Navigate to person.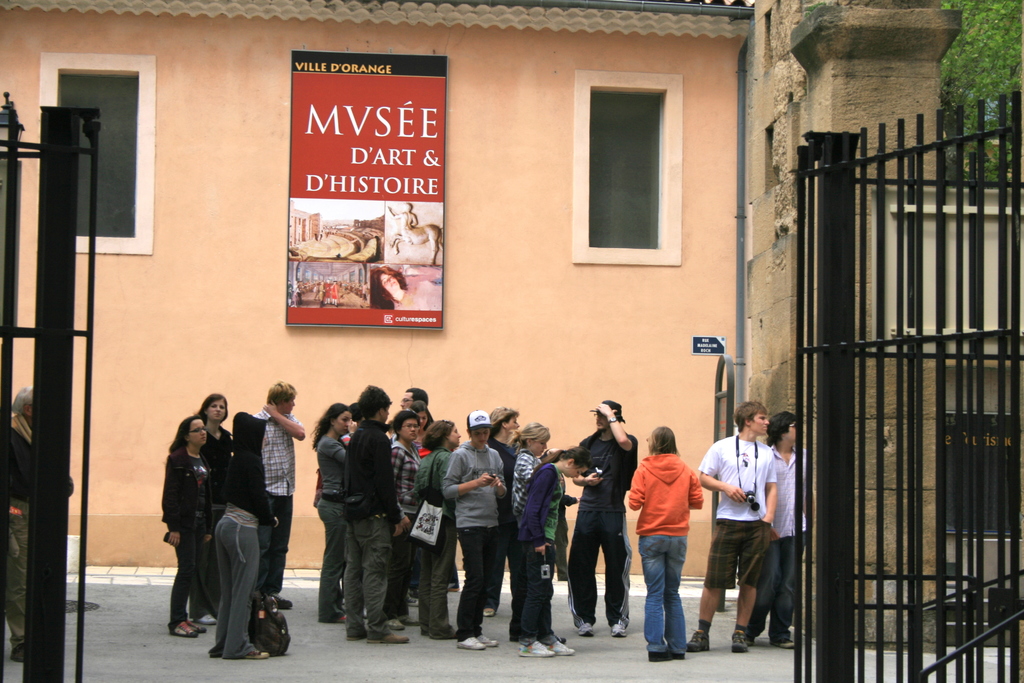
Navigation target: <box>415,425,456,634</box>.
